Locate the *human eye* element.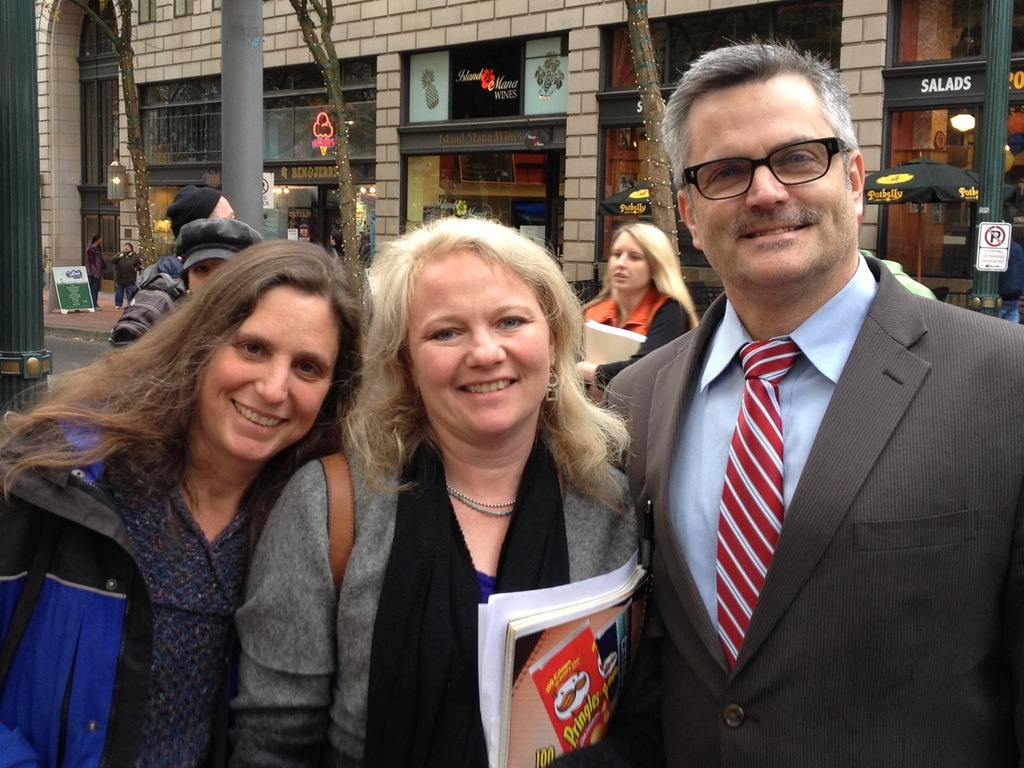
Element bbox: region(426, 325, 466, 342).
